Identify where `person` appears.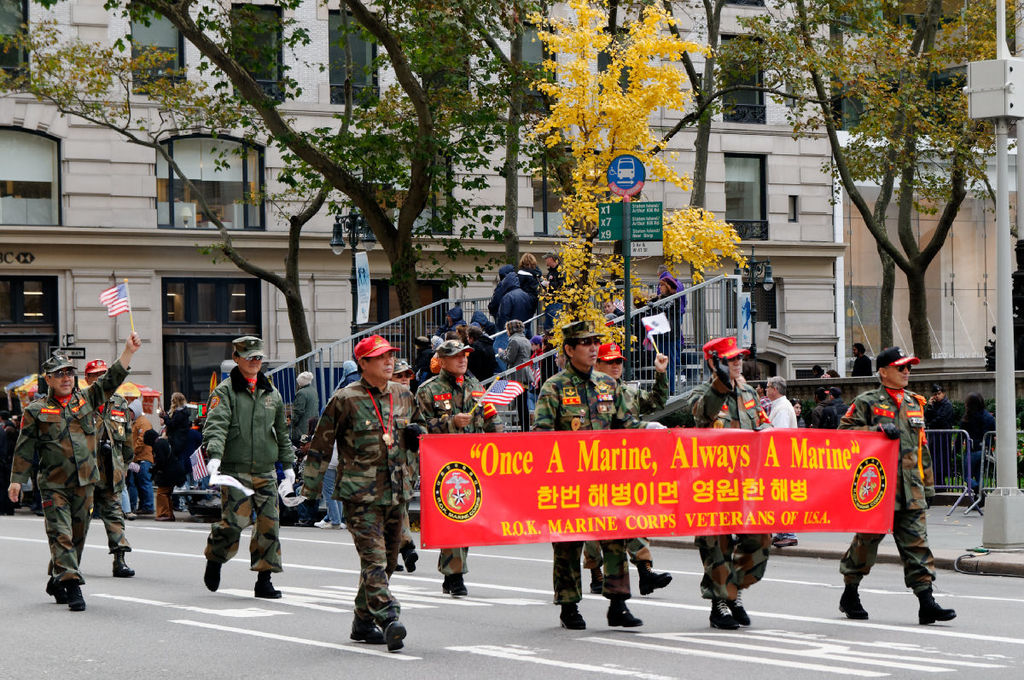
Appears at [left=539, top=328, right=626, bottom=644].
